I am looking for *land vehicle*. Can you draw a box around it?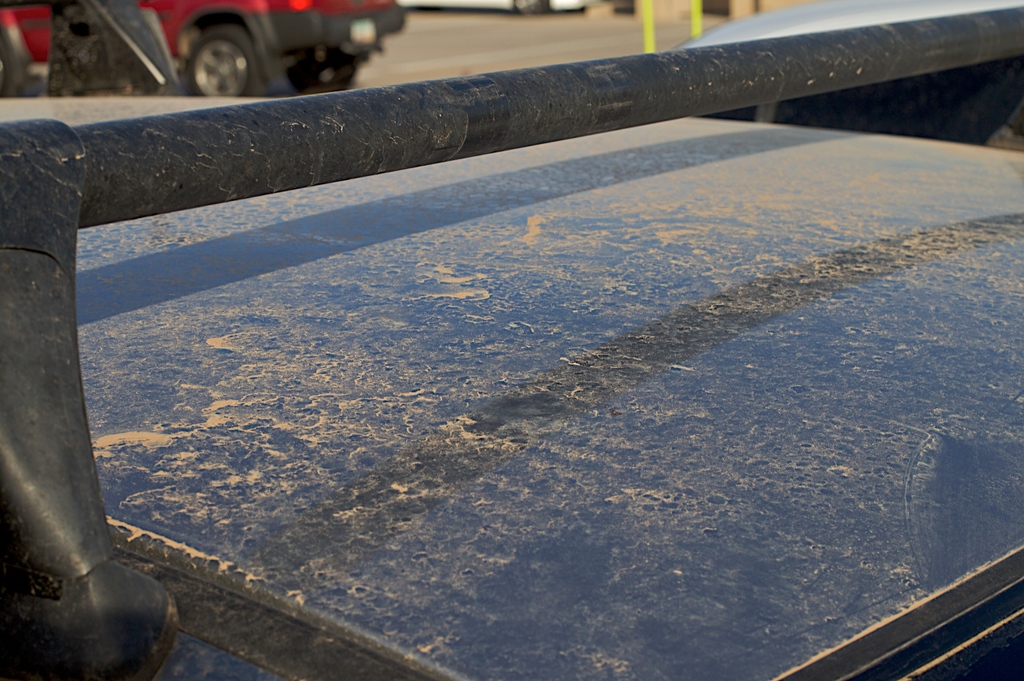
Sure, the bounding box is BBox(0, 0, 406, 98).
